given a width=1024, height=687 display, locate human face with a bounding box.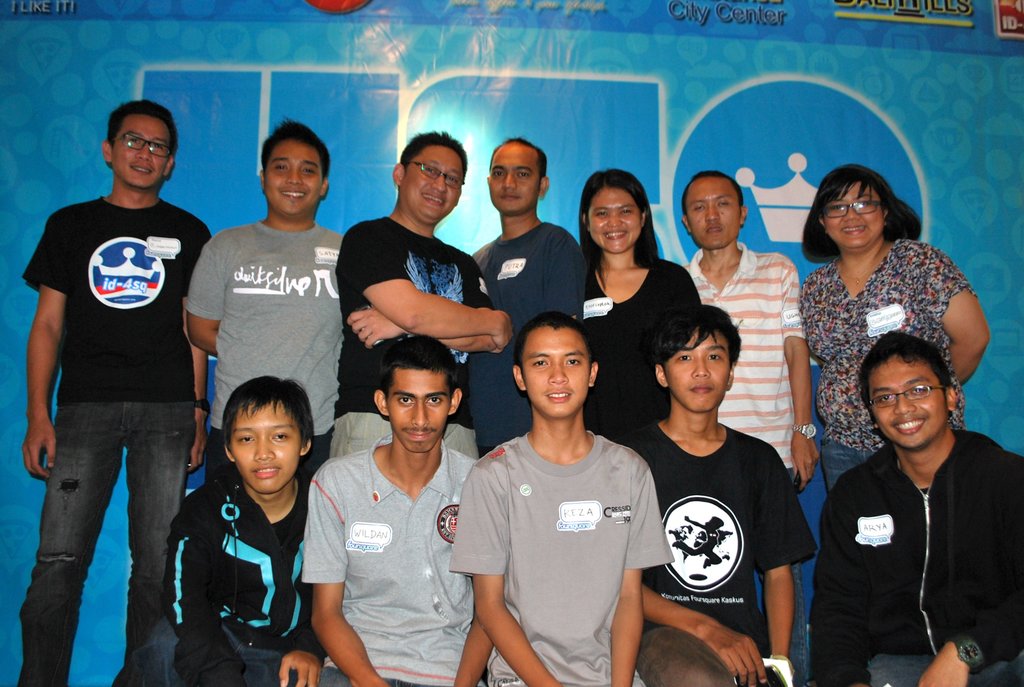
Located: [x1=232, y1=401, x2=300, y2=490].
